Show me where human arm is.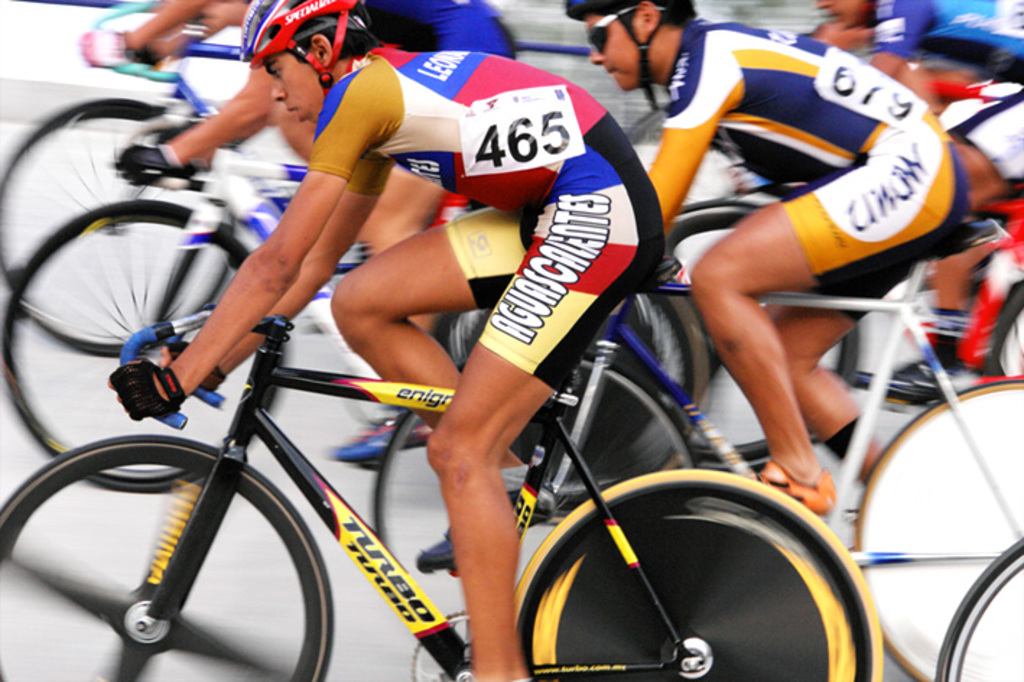
human arm is at (864, 0, 936, 71).
